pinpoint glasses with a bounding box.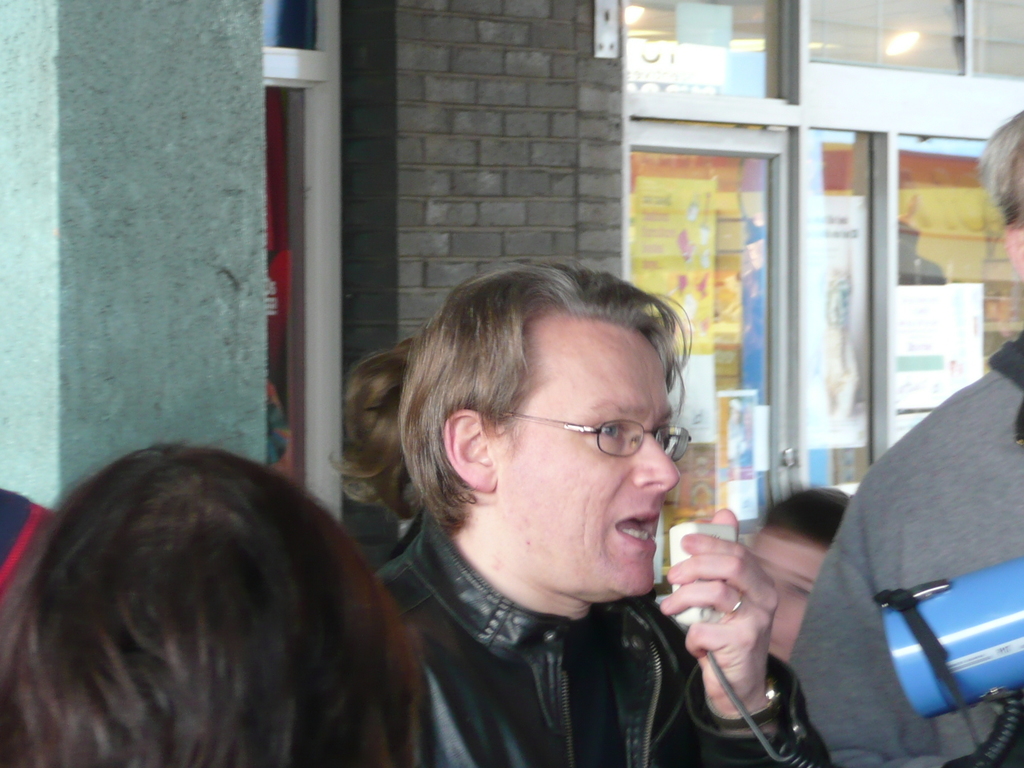
l=496, t=404, r=696, b=462.
